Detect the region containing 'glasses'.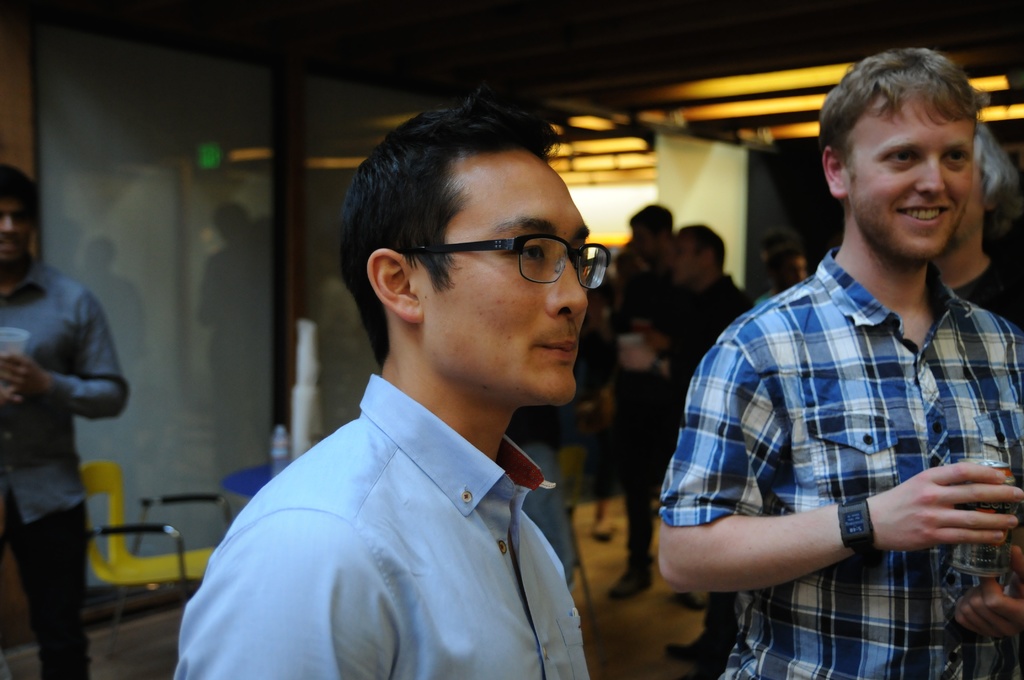
<bbox>402, 232, 620, 293</bbox>.
